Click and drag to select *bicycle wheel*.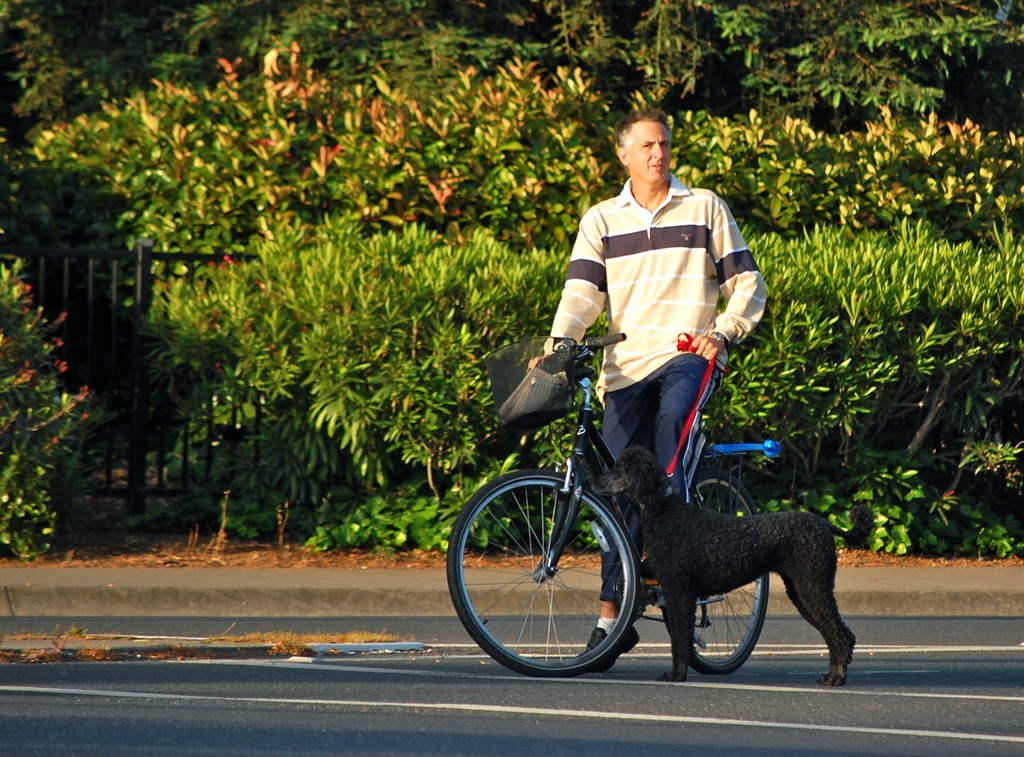
Selection: 662:481:771:674.
